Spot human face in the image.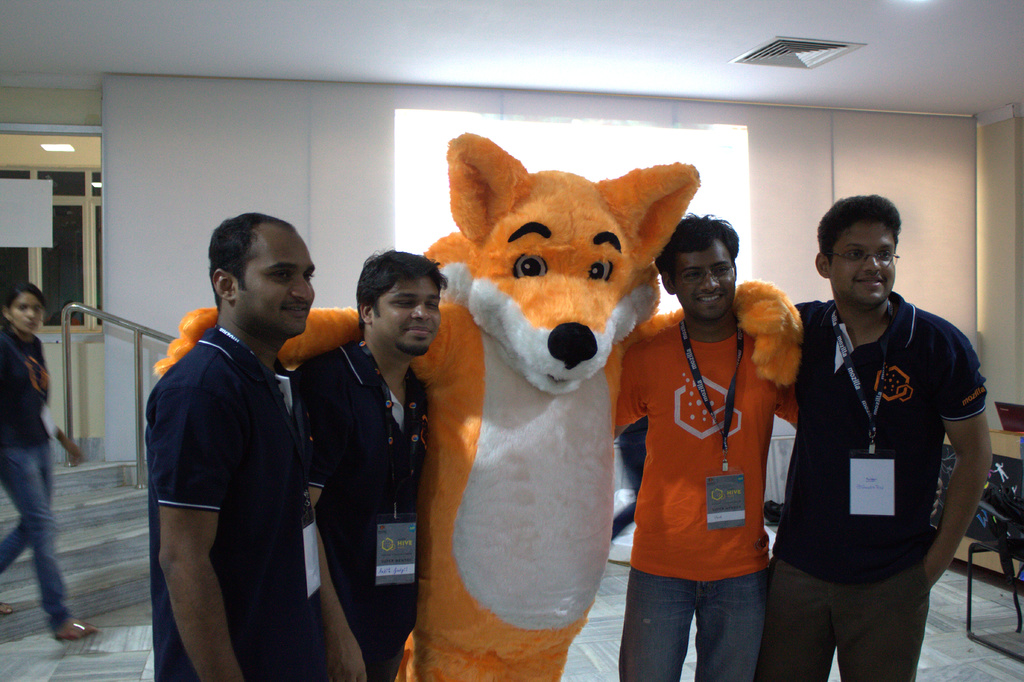
human face found at <box>674,234,735,321</box>.
